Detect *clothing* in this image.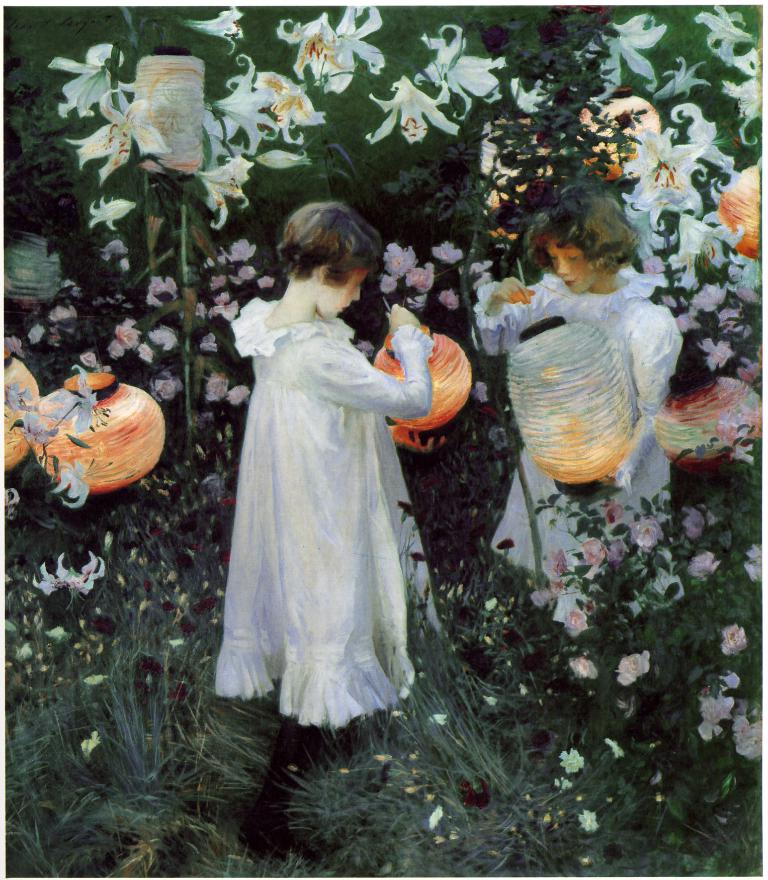
Detection: left=458, top=258, right=685, bottom=595.
